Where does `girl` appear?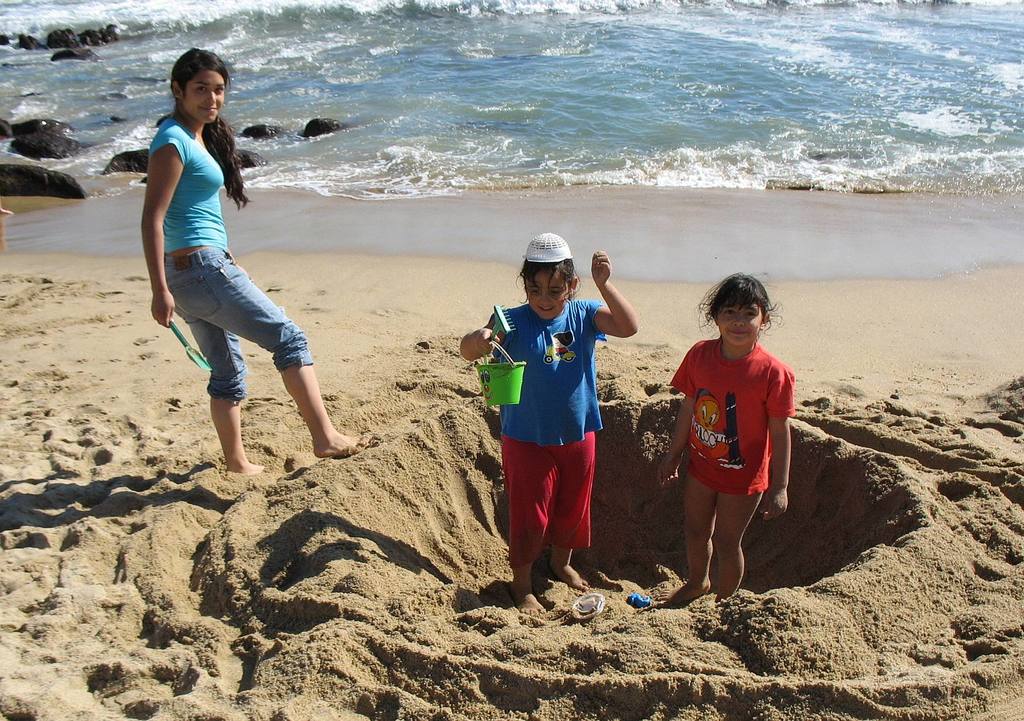
Appears at [left=143, top=42, right=374, bottom=486].
